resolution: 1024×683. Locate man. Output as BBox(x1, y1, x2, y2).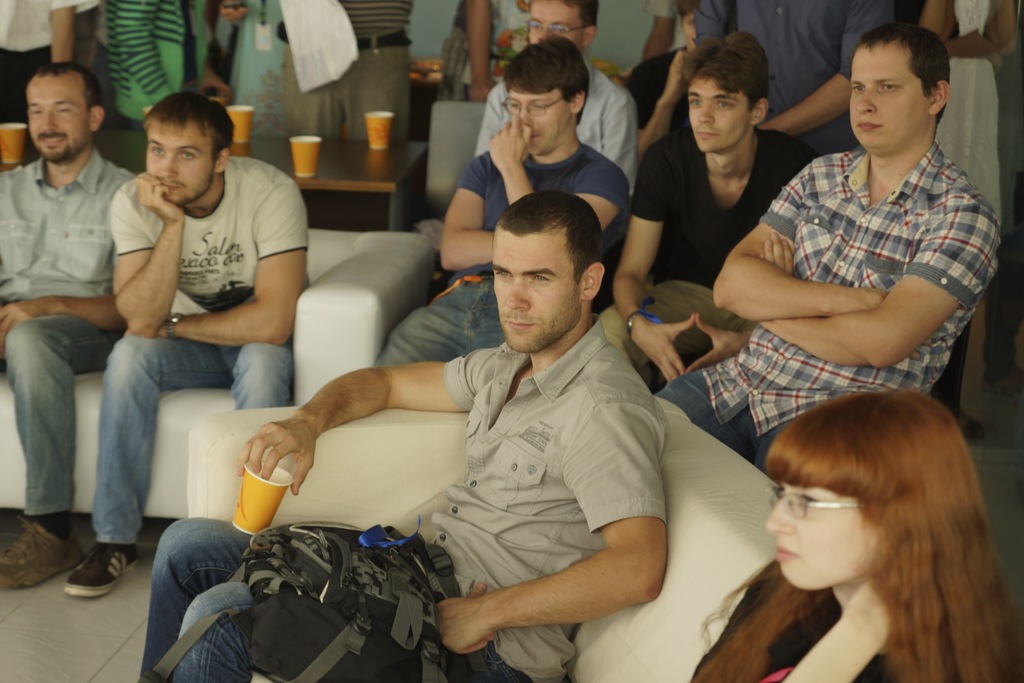
BBox(63, 92, 297, 607).
